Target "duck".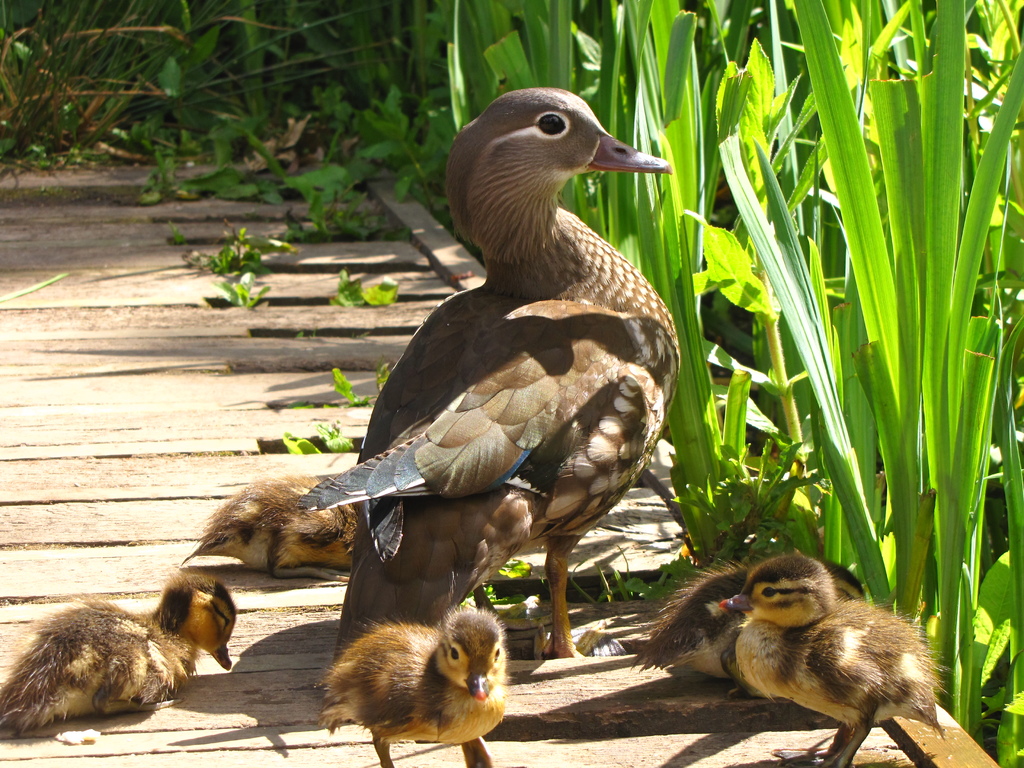
Target region: box(297, 84, 682, 680).
